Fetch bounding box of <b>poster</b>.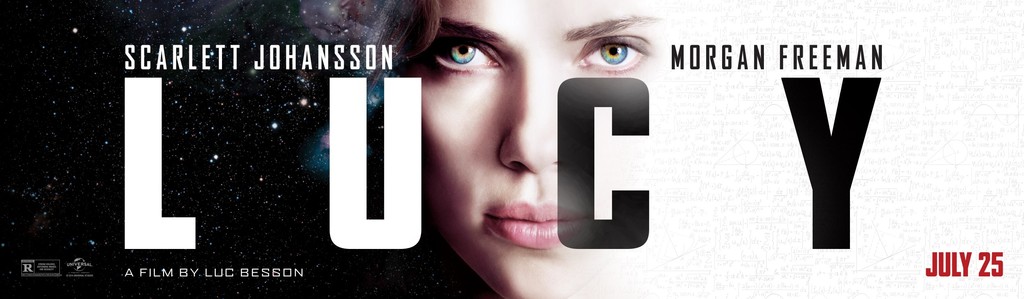
Bbox: pyautogui.locateOnScreen(0, 0, 1023, 298).
